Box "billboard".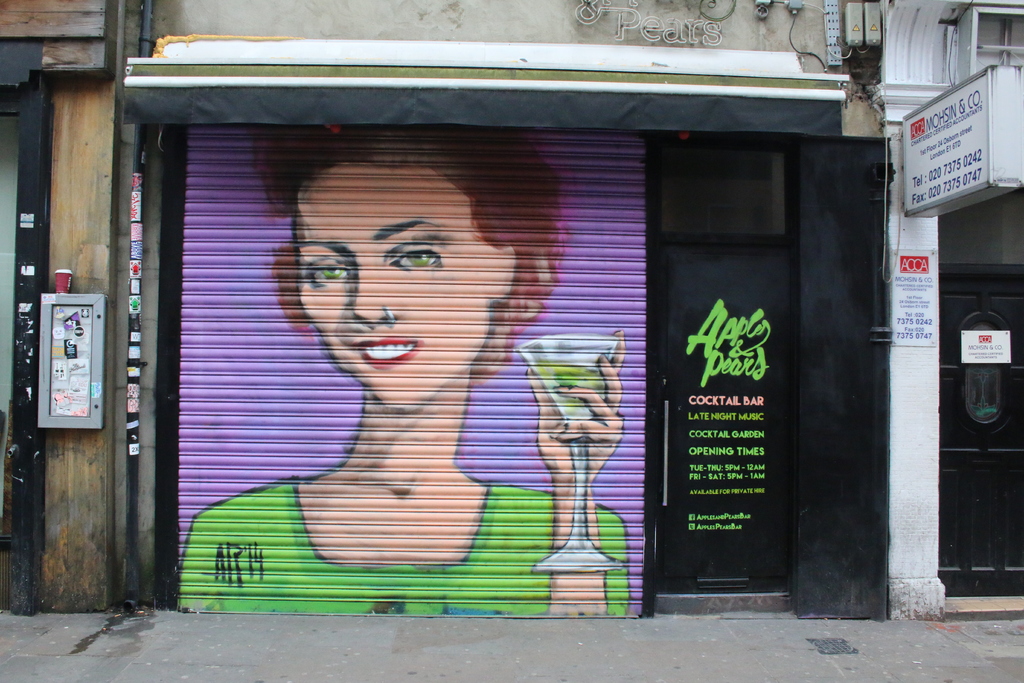
[left=659, top=236, right=802, bottom=576].
